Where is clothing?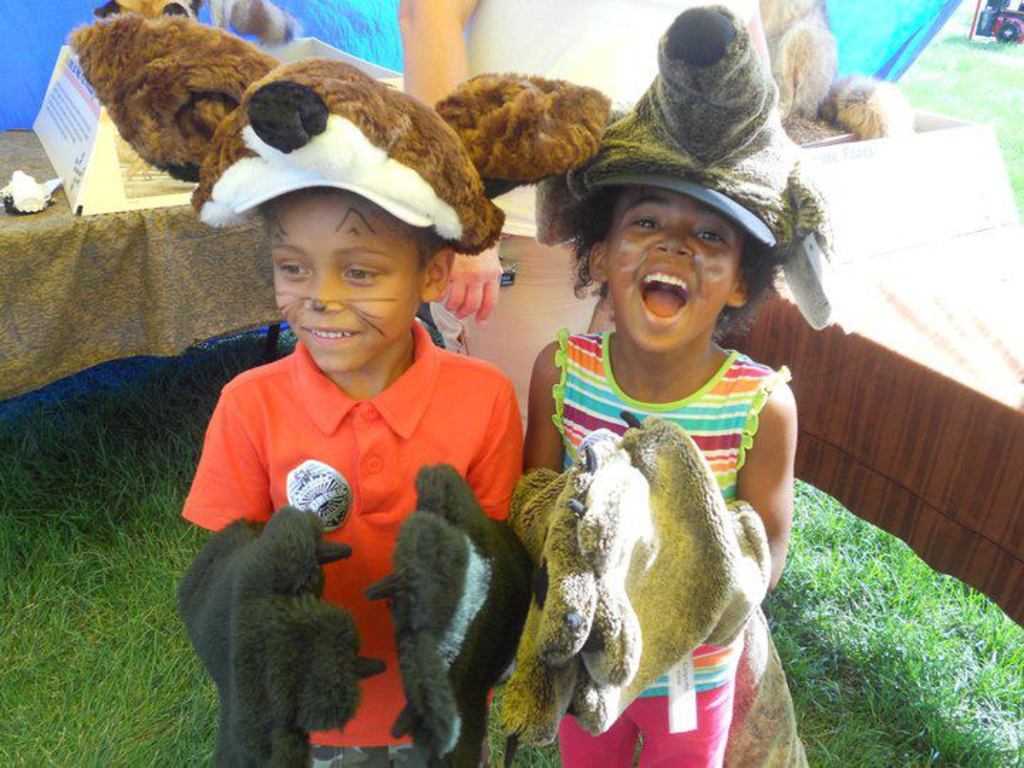
<region>553, 326, 808, 767</region>.
